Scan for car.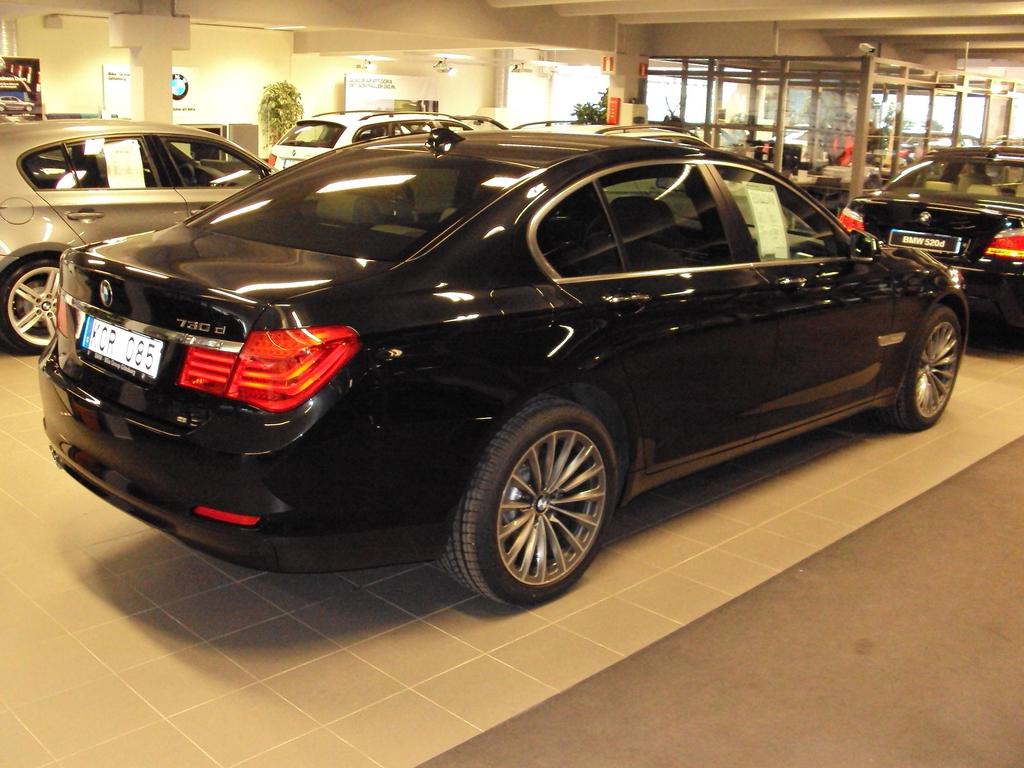
Scan result: bbox=[844, 141, 1023, 343].
